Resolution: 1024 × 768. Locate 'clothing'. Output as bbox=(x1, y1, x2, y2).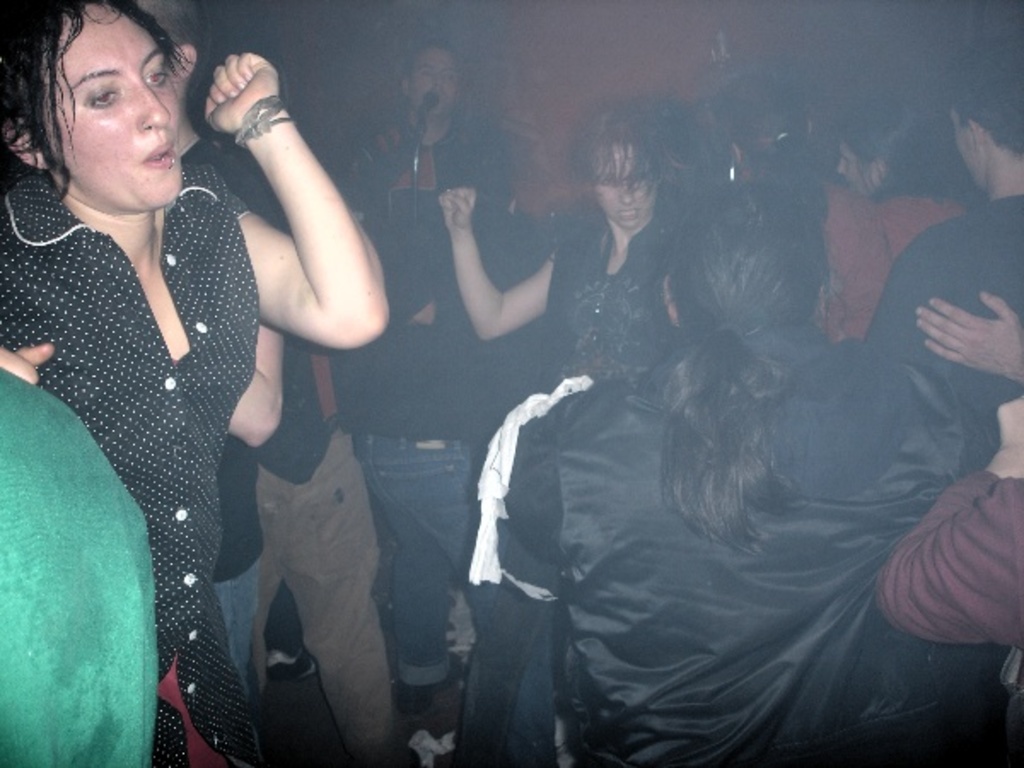
bbox=(15, 119, 294, 724).
